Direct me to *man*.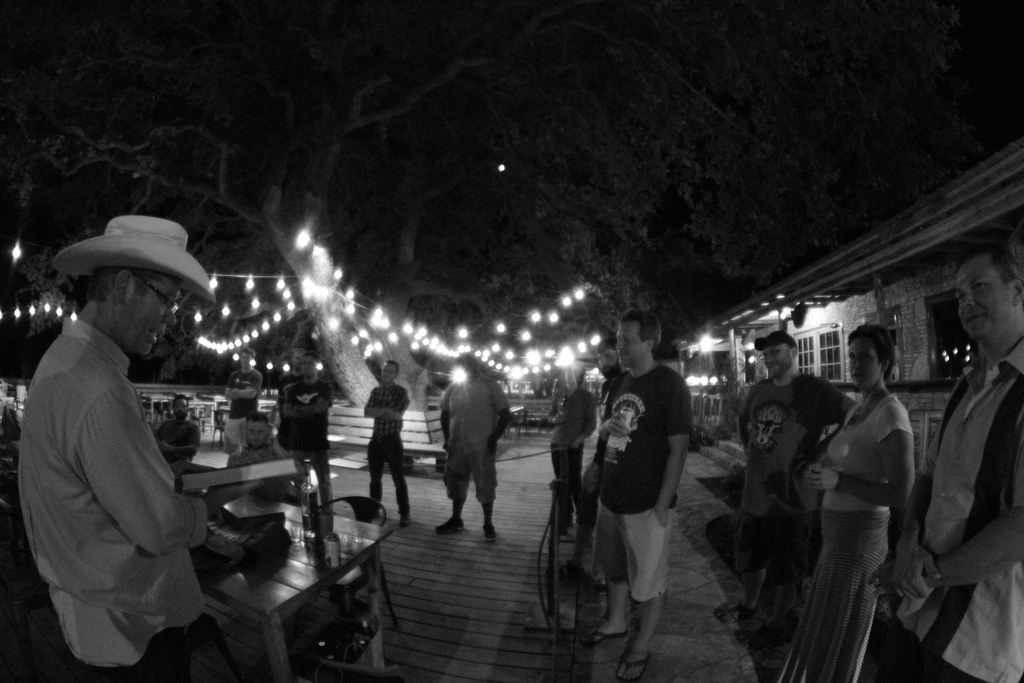
Direction: <bbox>13, 201, 234, 682</bbox>.
